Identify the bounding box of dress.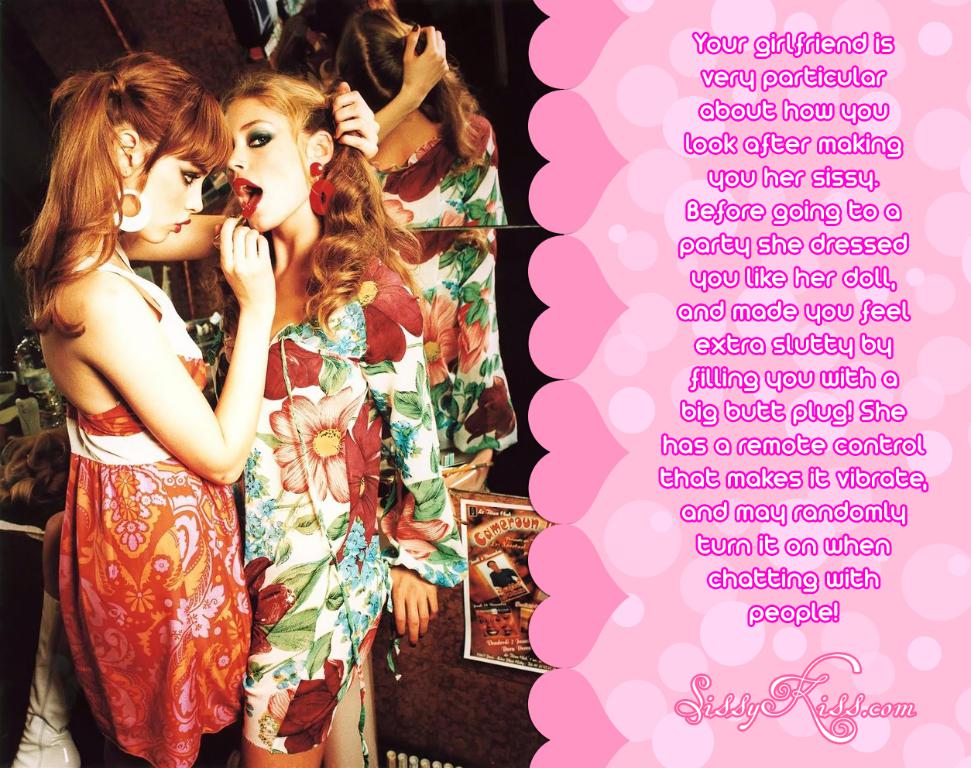
28,259,249,767.
